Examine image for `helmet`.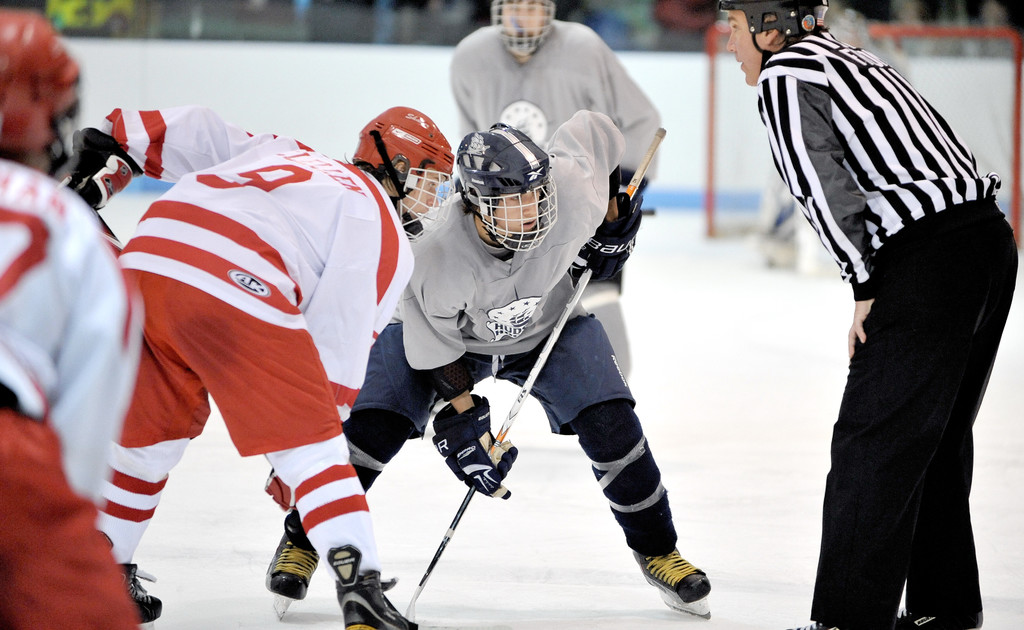
Examination result: 343, 100, 467, 239.
